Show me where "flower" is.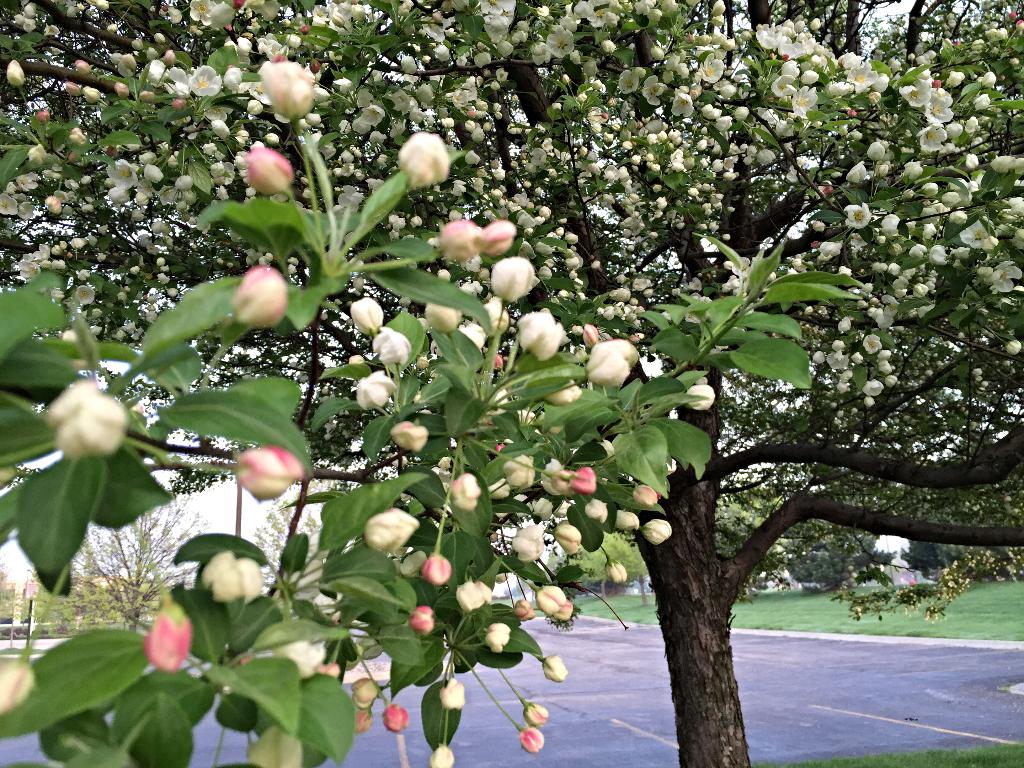
"flower" is at (left=424, top=559, right=456, bottom=587).
